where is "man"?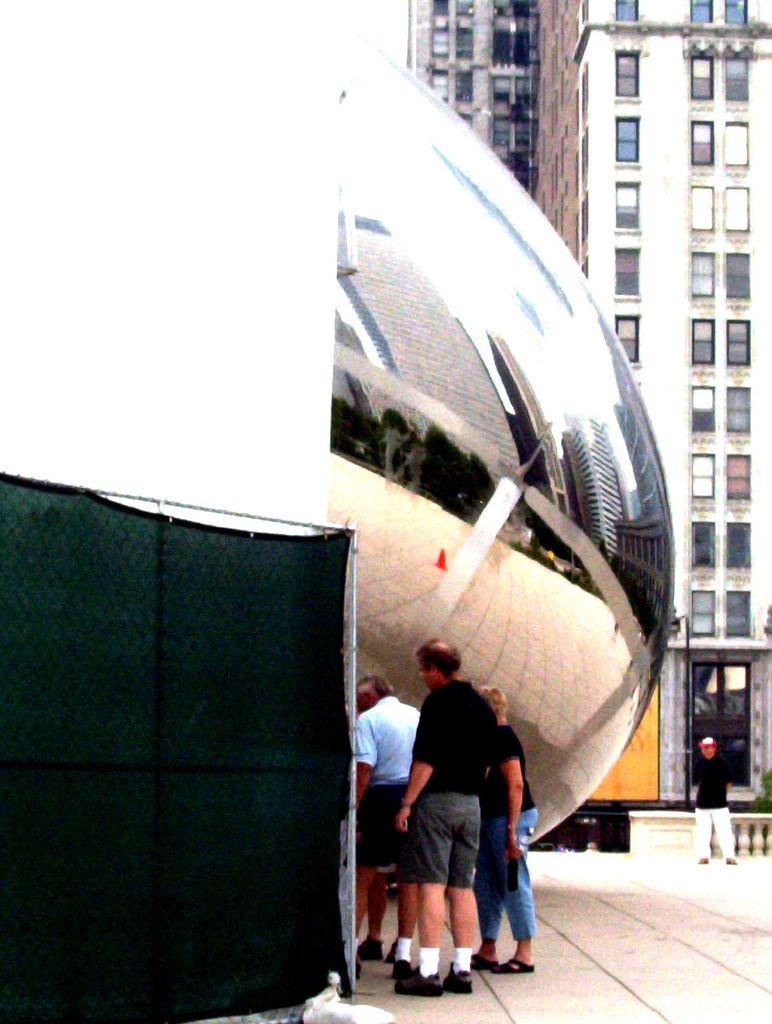
<region>689, 733, 742, 866</region>.
